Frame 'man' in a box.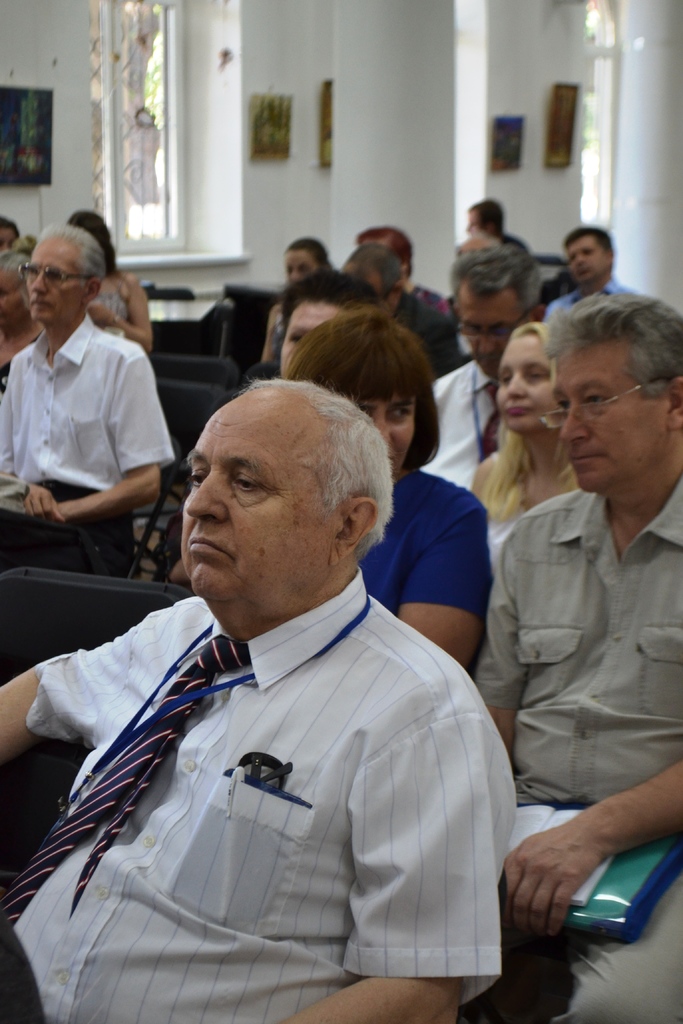
546:225:637:323.
